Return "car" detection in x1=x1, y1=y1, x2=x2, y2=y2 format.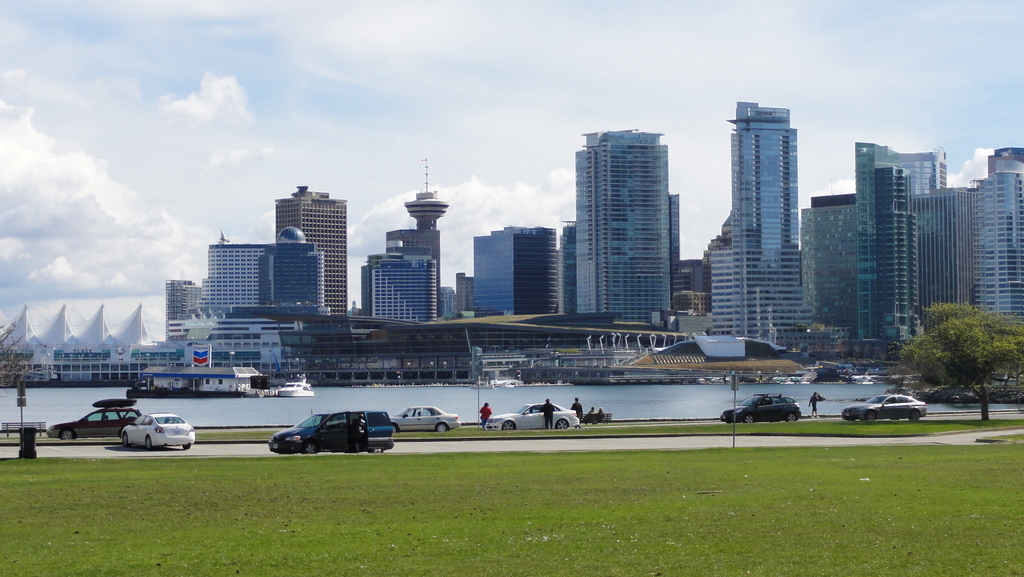
x1=842, y1=393, x2=925, y2=420.
